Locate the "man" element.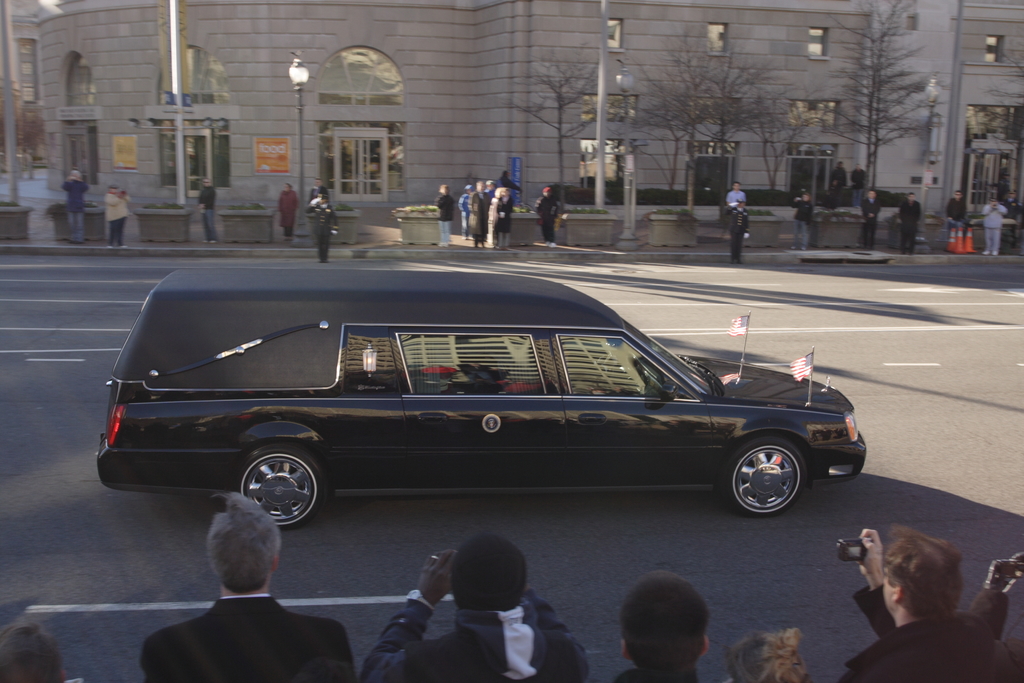
Element bbox: (979,195,1007,253).
